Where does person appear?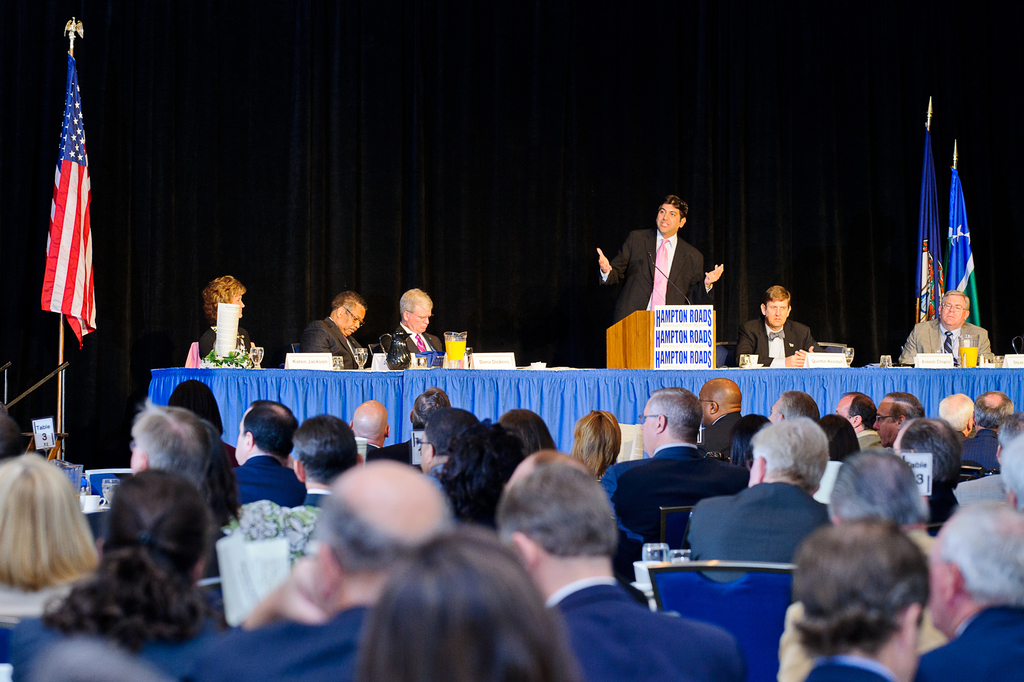
Appears at 305,292,379,372.
